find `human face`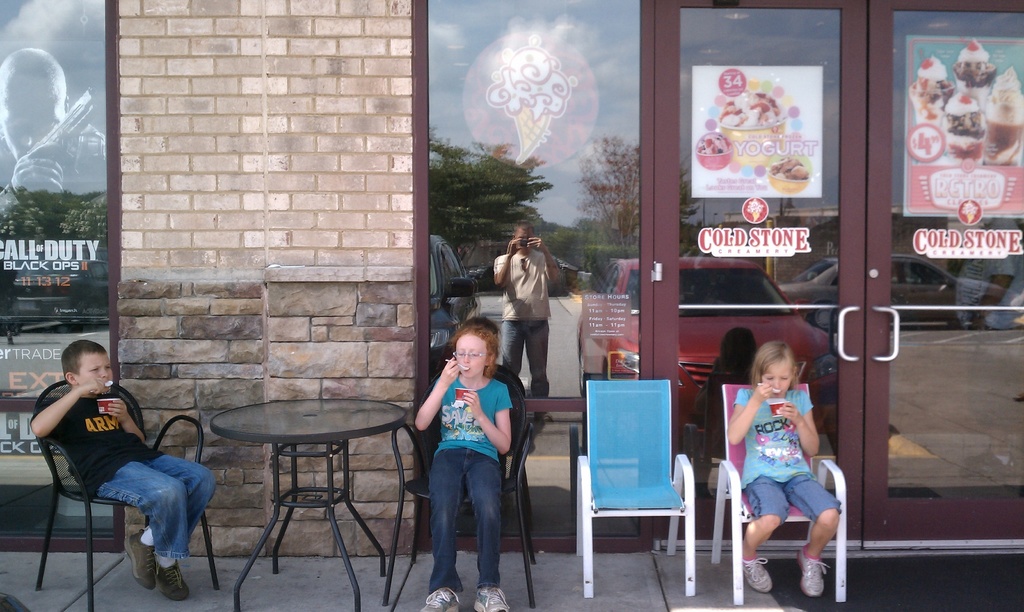
[77, 350, 116, 395]
